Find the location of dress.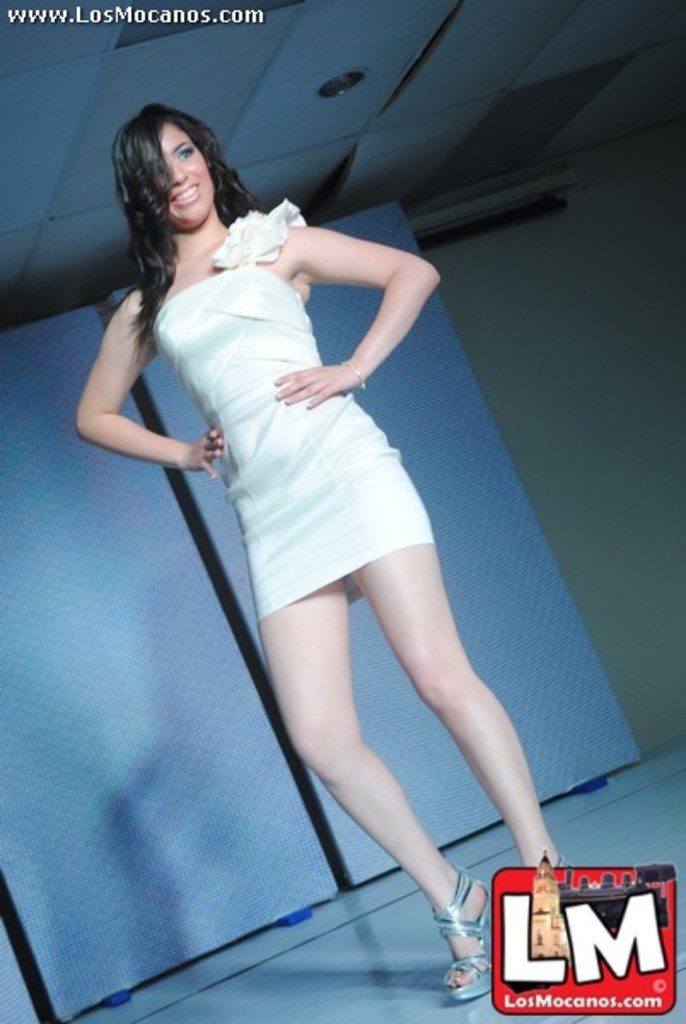
Location: 152,198,433,623.
